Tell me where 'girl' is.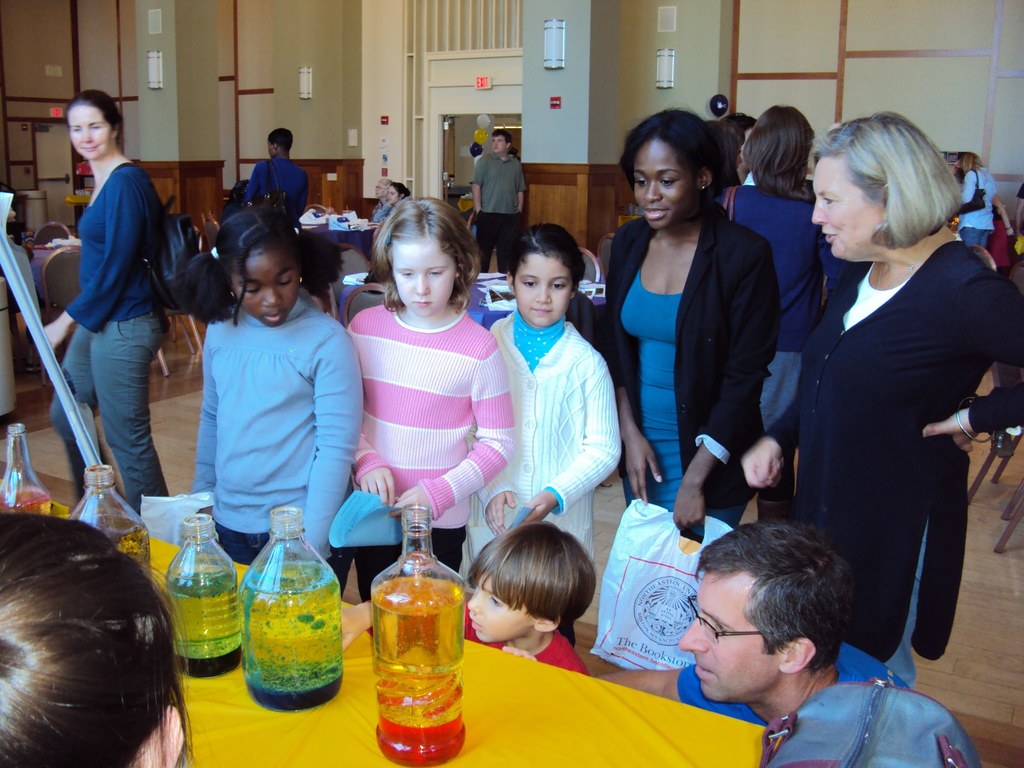
'girl' is at bbox=[347, 199, 517, 607].
